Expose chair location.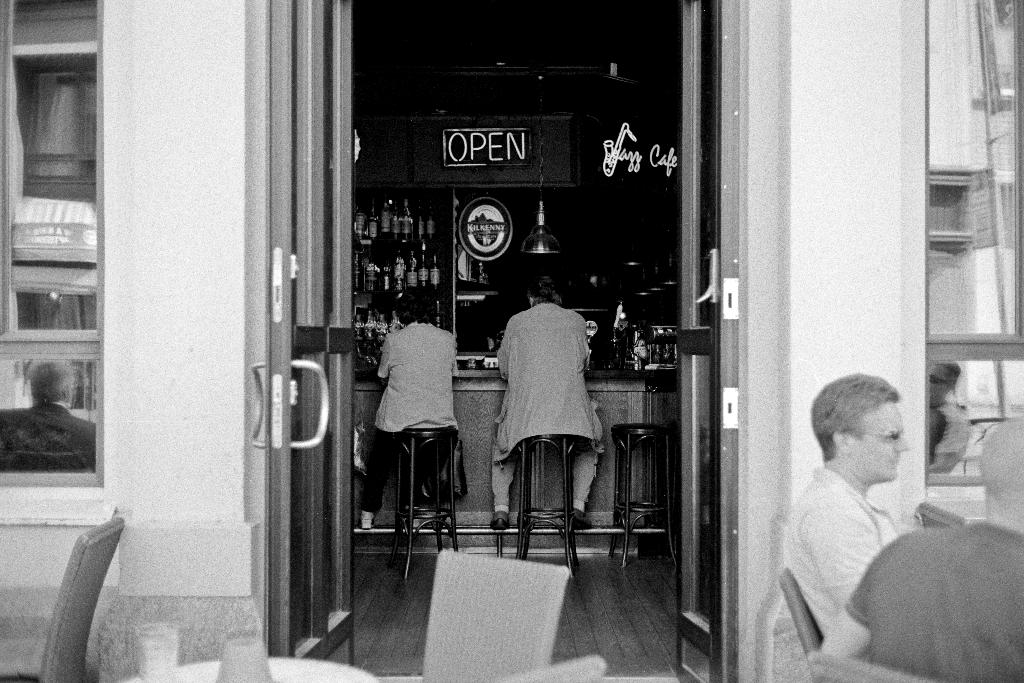
Exposed at x1=374 y1=545 x2=604 y2=682.
